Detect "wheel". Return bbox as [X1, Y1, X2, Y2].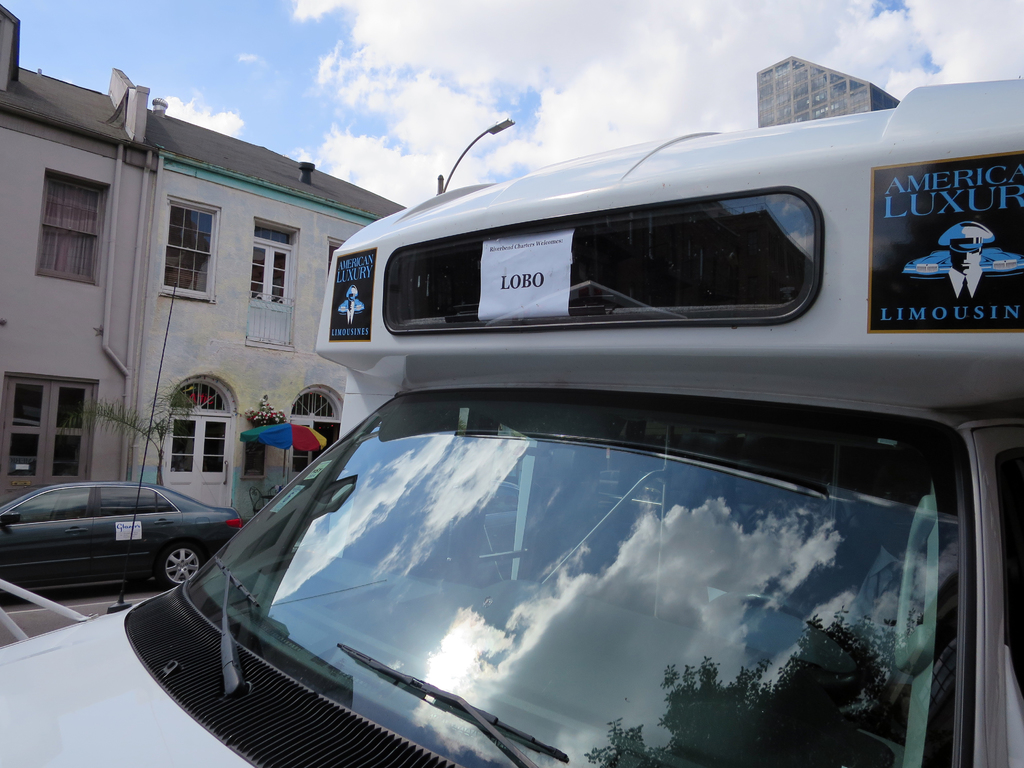
[159, 541, 204, 594].
